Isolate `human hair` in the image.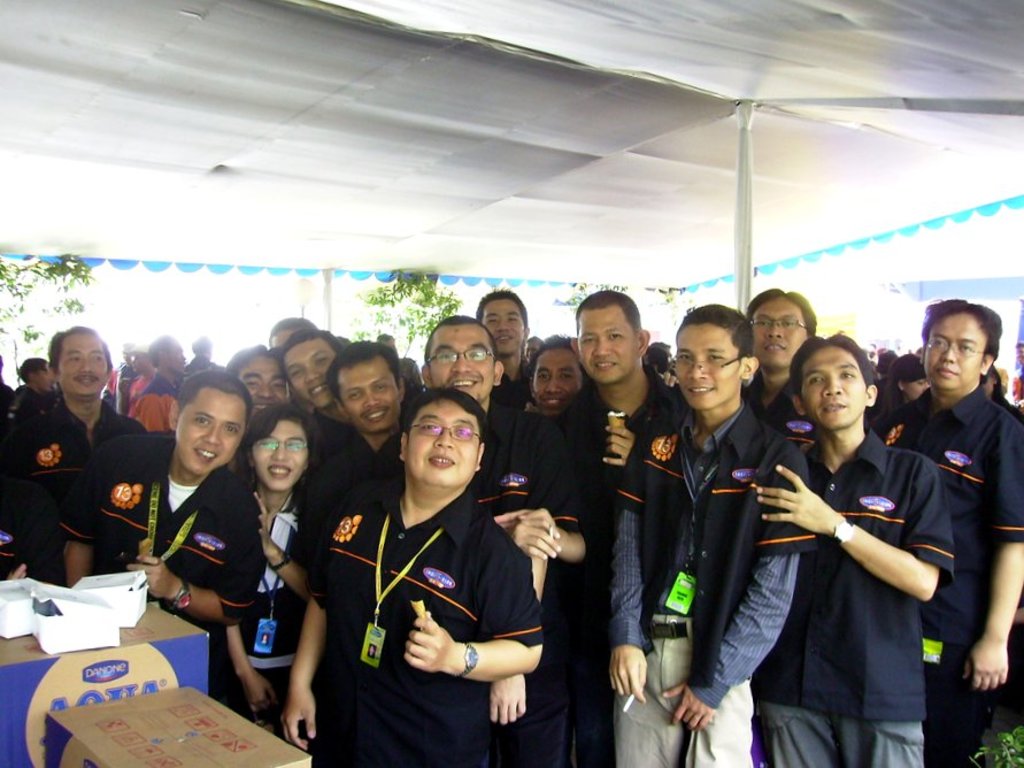
Isolated region: 406/385/484/441.
